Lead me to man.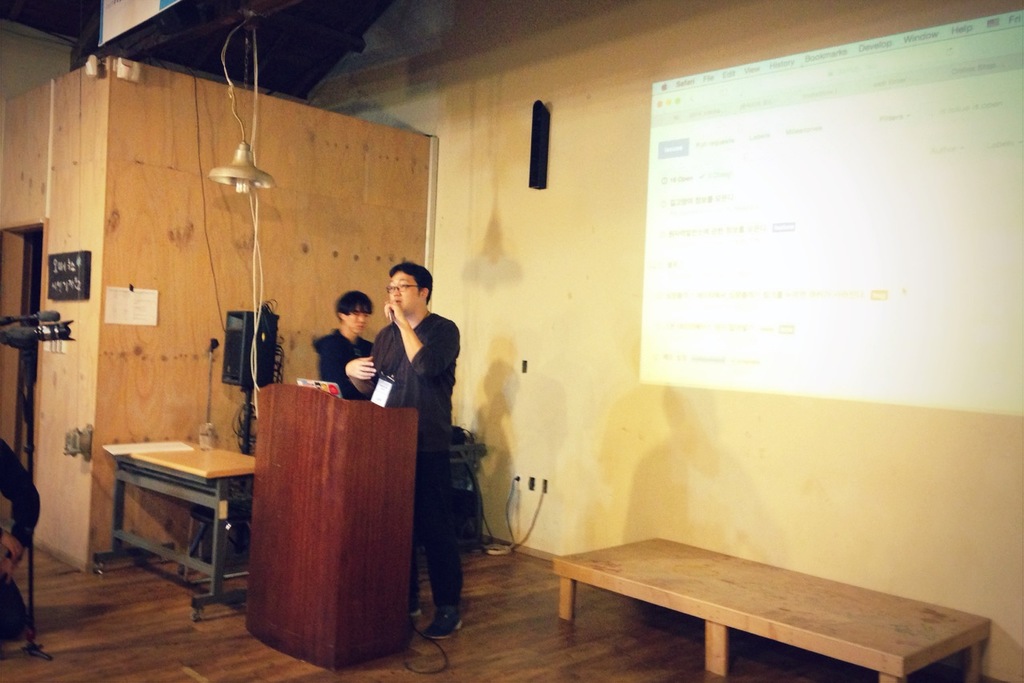
Lead to [left=343, top=257, right=463, bottom=642].
